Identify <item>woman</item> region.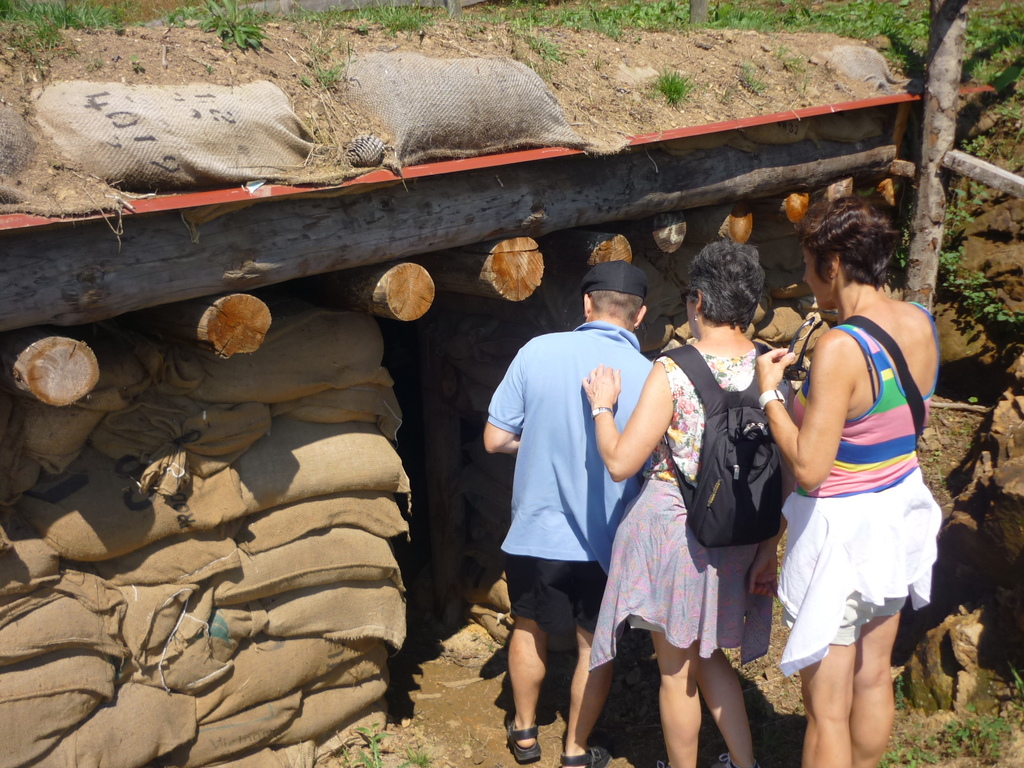
Region: (751,191,951,756).
